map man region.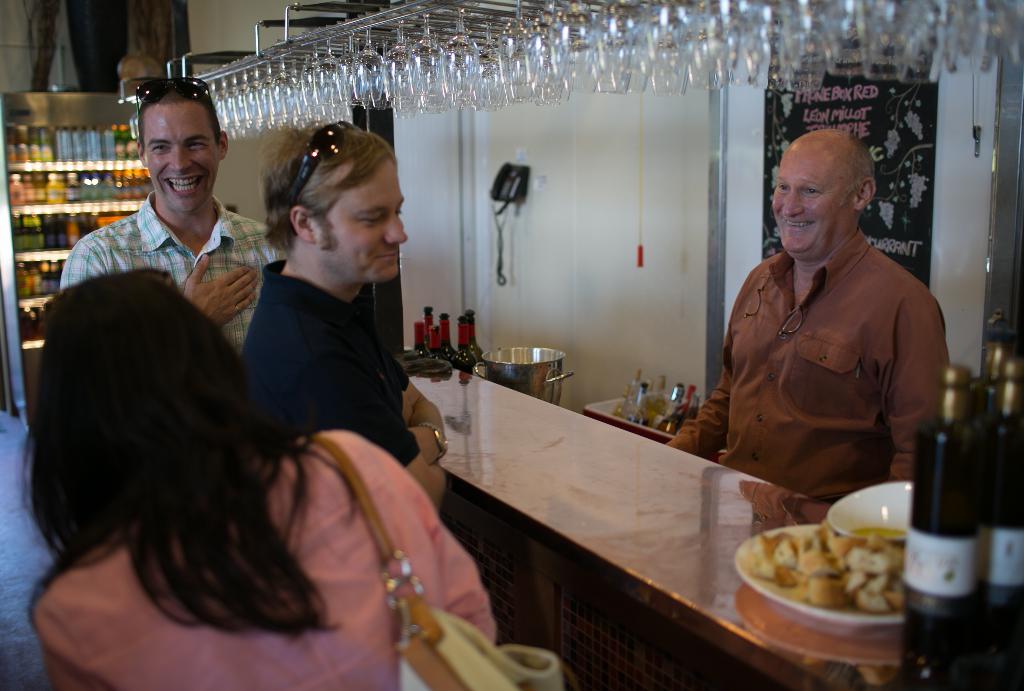
Mapped to crop(694, 102, 979, 576).
